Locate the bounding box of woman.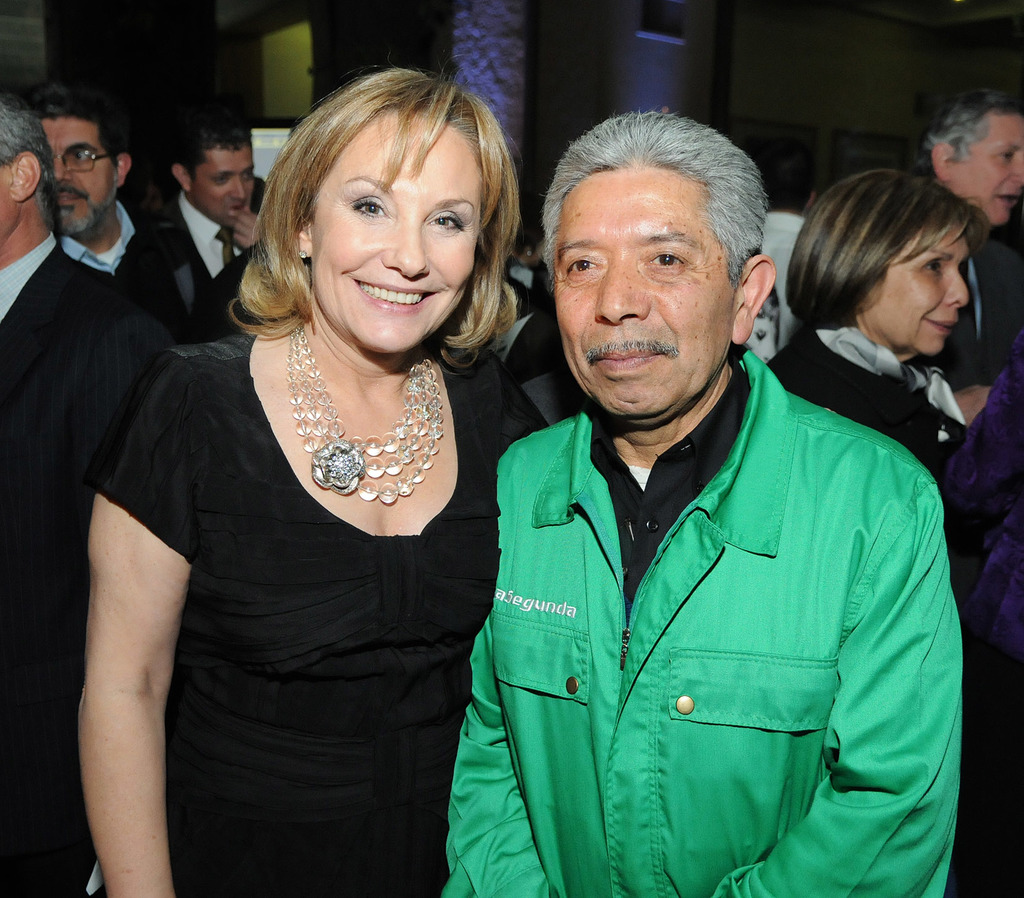
Bounding box: detection(759, 172, 966, 481).
